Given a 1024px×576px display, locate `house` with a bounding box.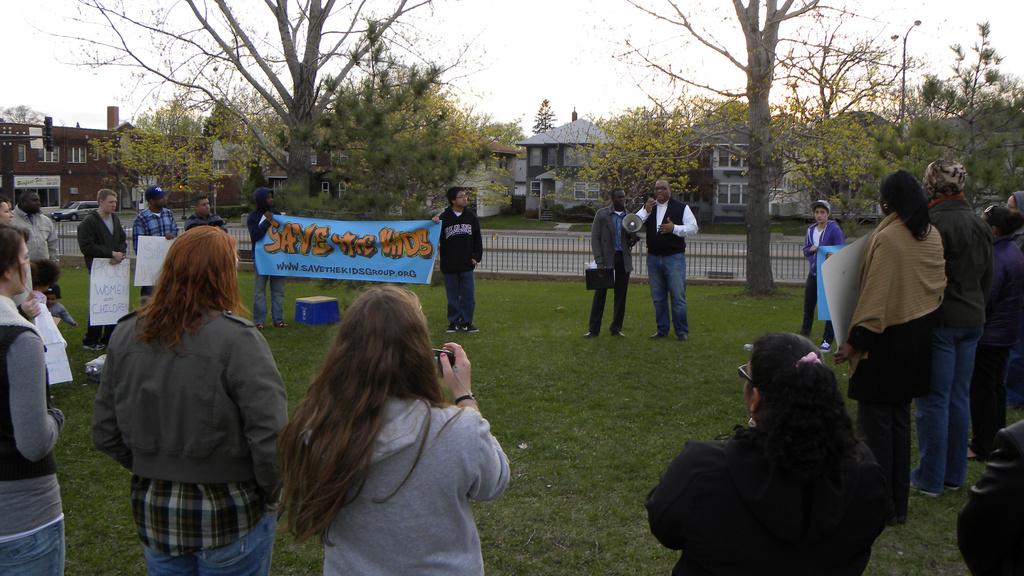
Located: detection(420, 141, 519, 218).
